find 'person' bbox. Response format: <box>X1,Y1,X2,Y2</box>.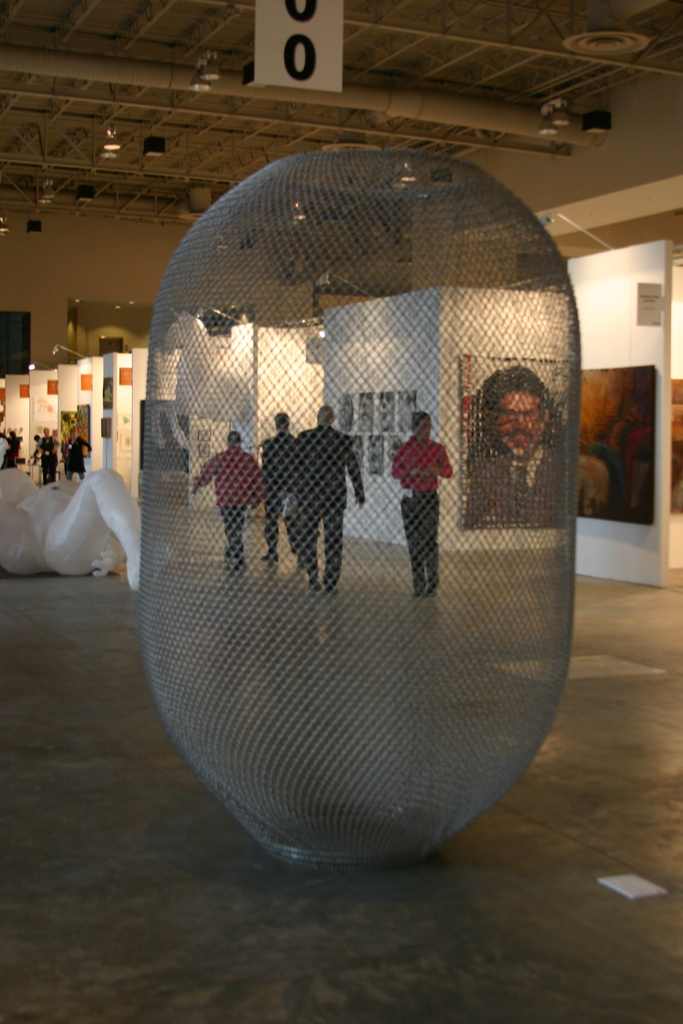
<box>294,403,366,591</box>.
